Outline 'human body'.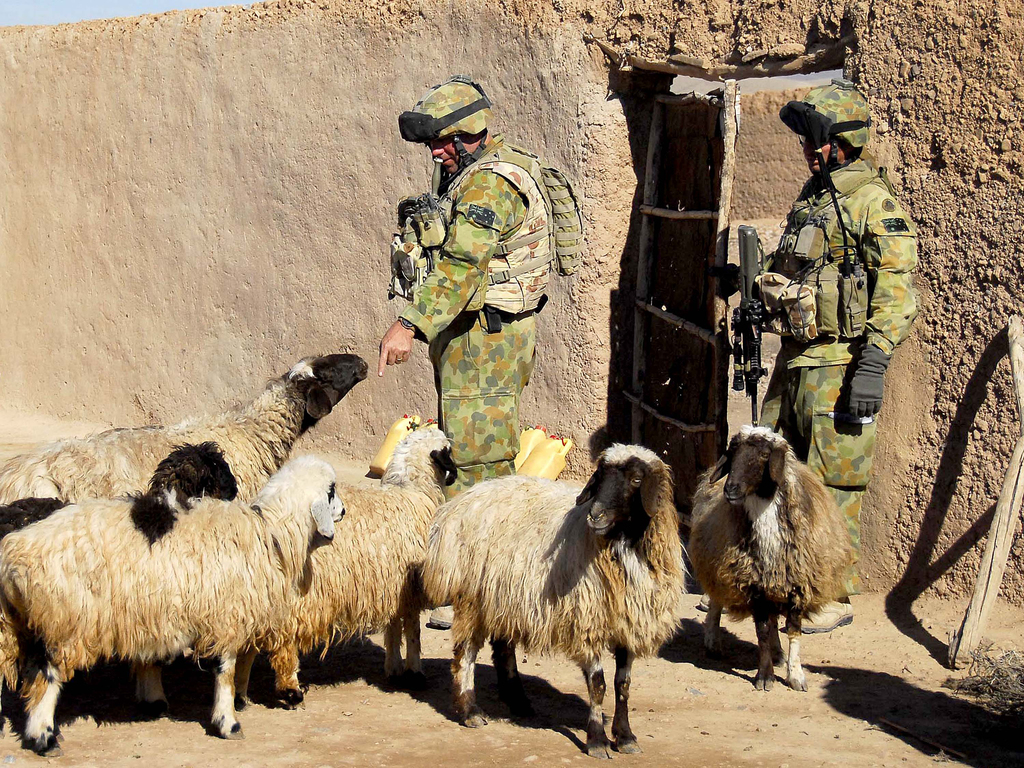
Outline: bbox=(367, 108, 574, 468).
